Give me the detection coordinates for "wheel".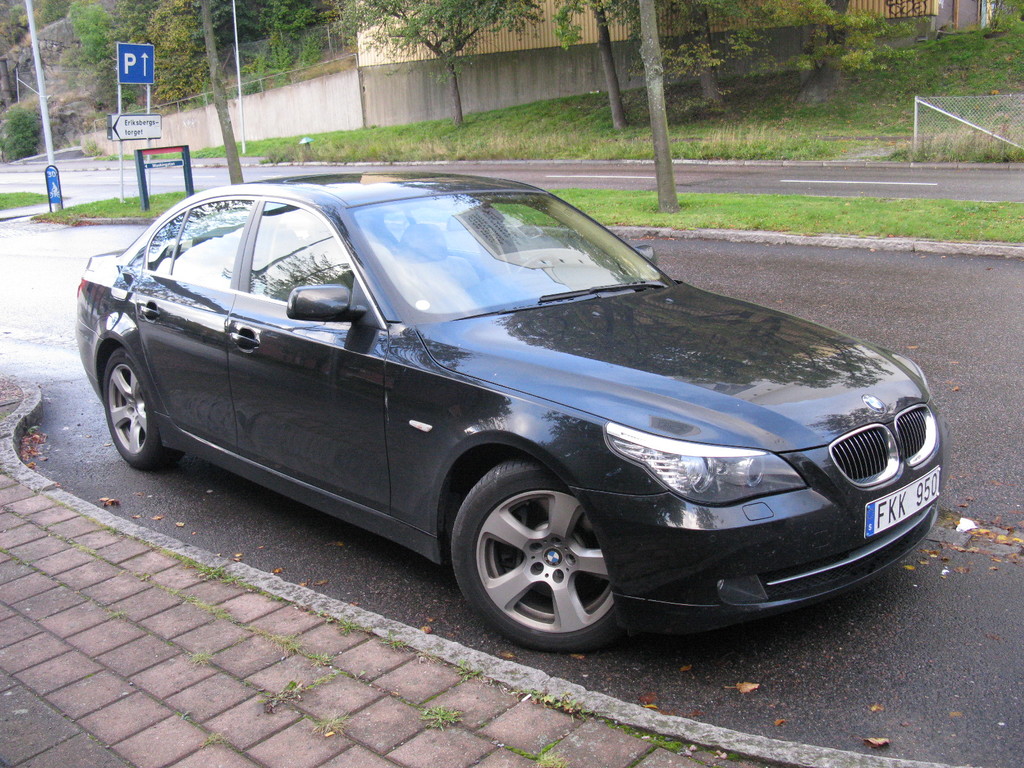
(x1=103, y1=342, x2=182, y2=476).
